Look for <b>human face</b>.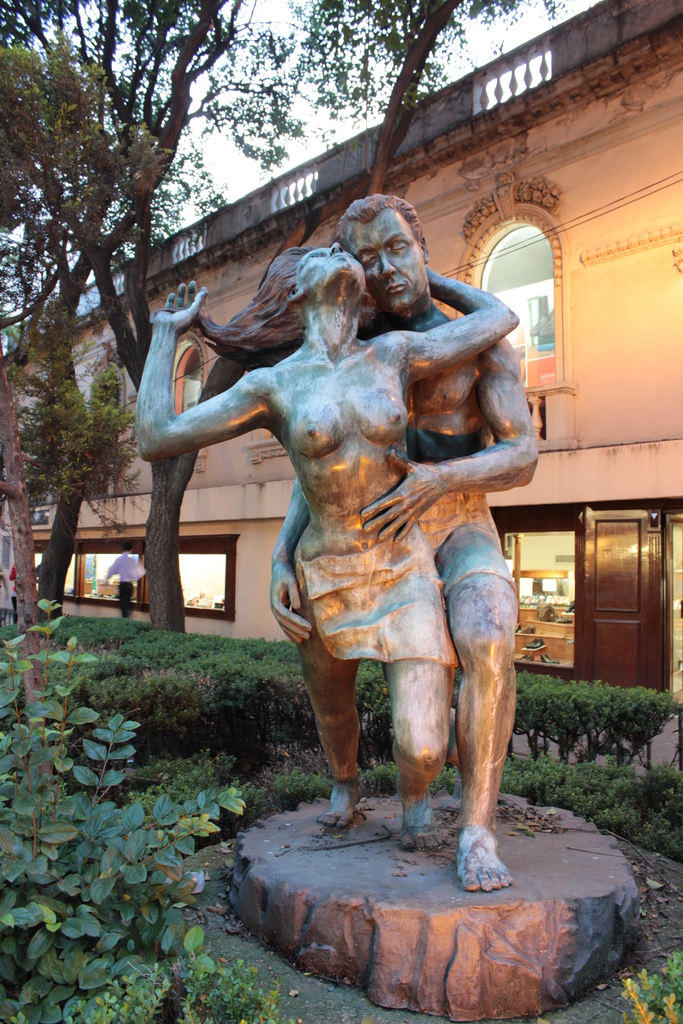
Found: (370,218,432,304).
